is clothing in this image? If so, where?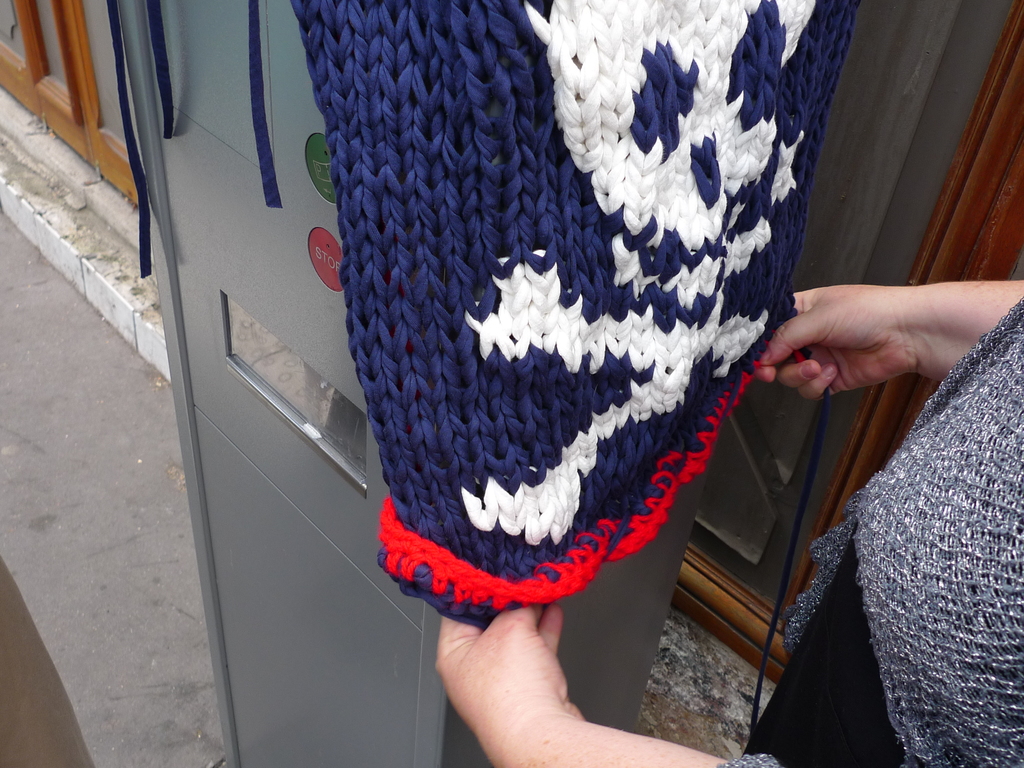
Yes, at Rect(717, 298, 1023, 767).
